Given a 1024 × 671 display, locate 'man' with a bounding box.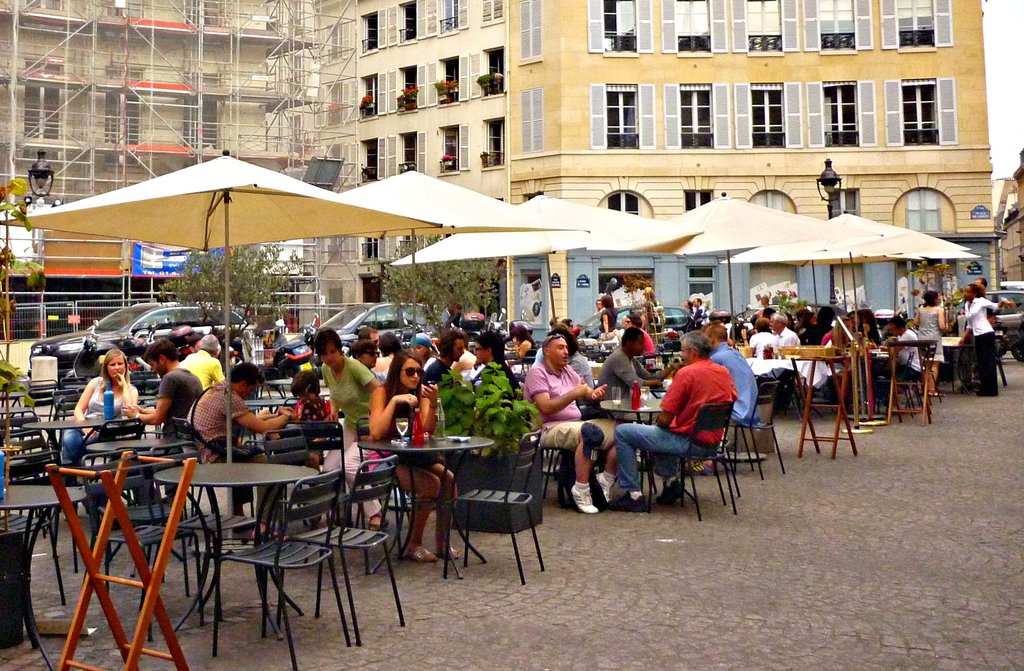
Located: bbox(598, 323, 664, 395).
